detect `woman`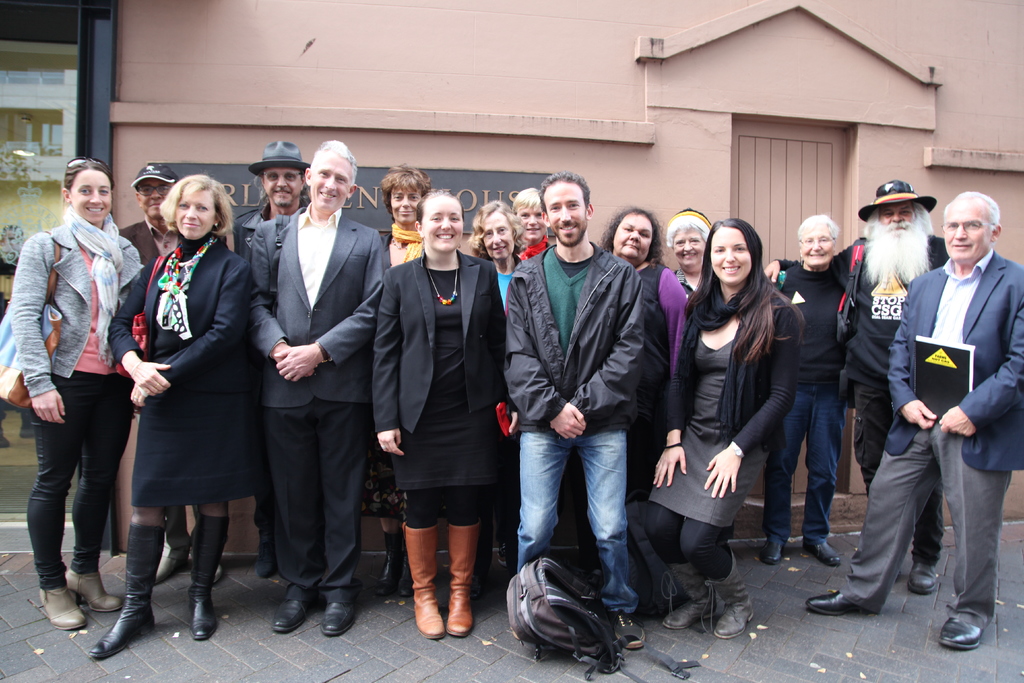
pyautogui.locateOnScreen(467, 198, 529, 310)
